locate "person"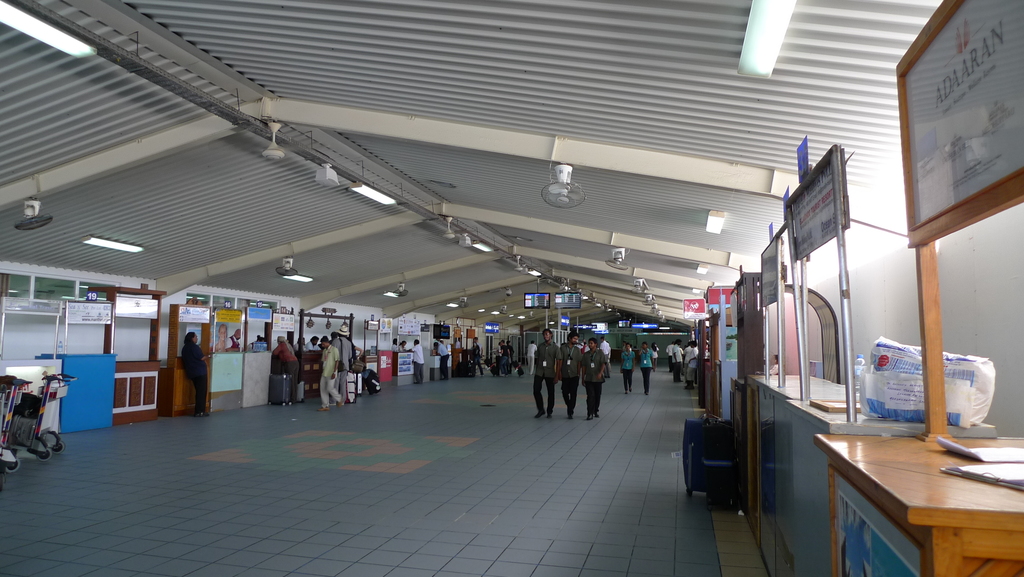
<bbox>682, 335, 700, 389</bbox>
